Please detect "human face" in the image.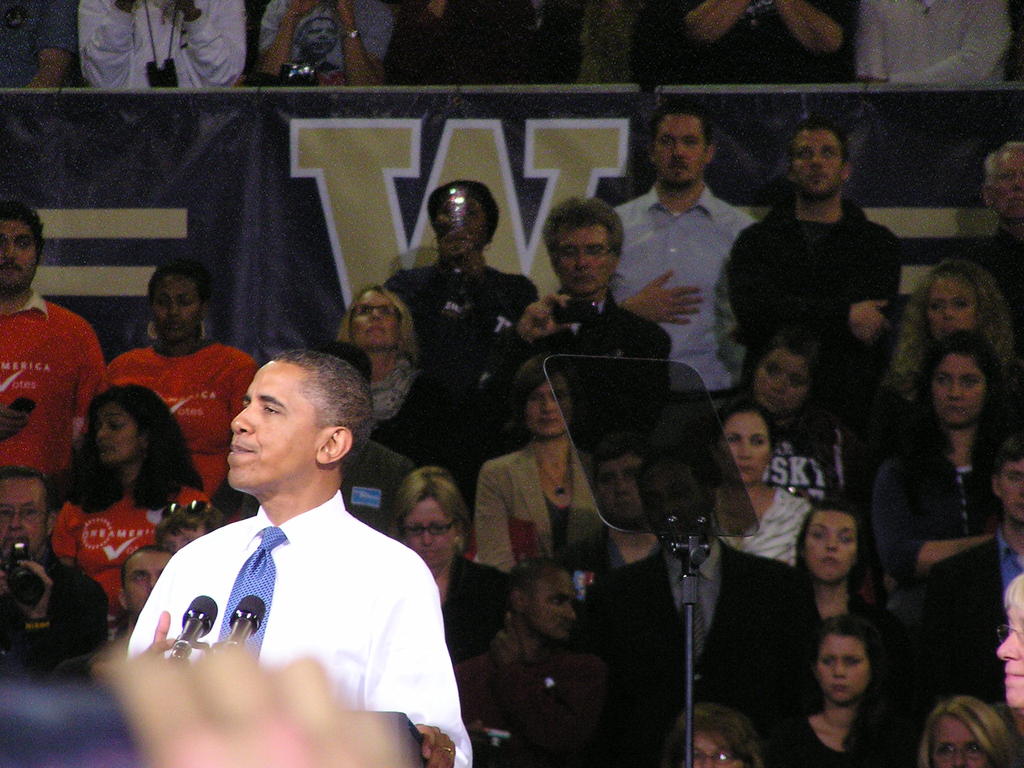
(814, 631, 870, 703).
